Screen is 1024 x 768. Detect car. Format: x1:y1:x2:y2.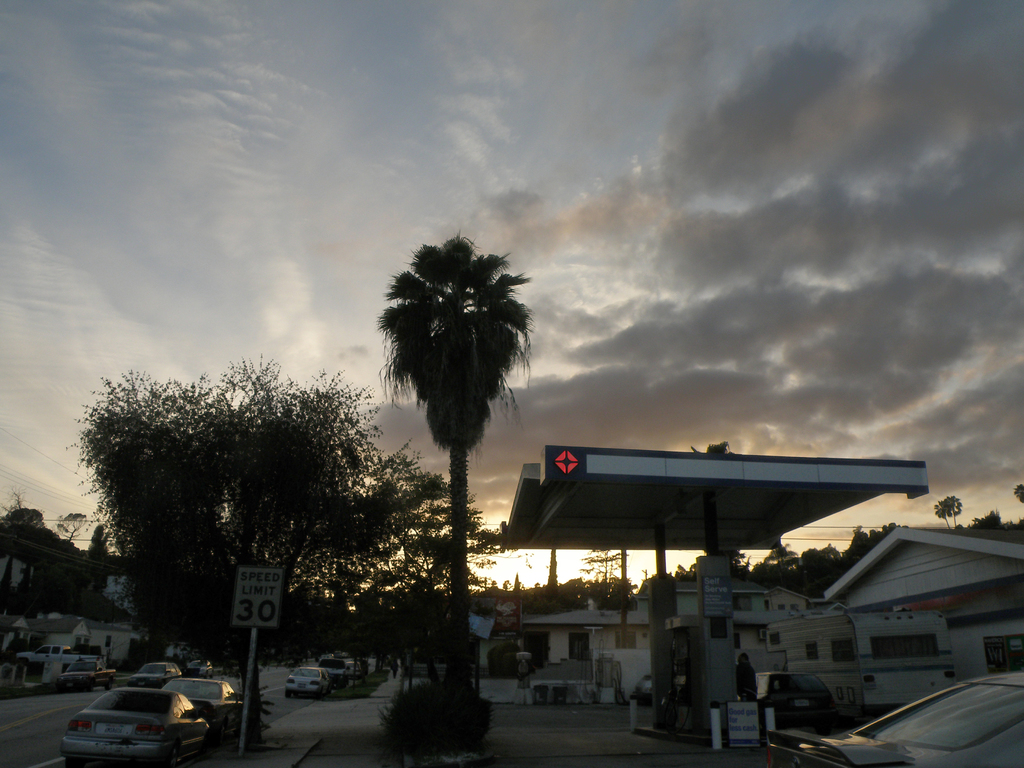
57:684:212:767.
